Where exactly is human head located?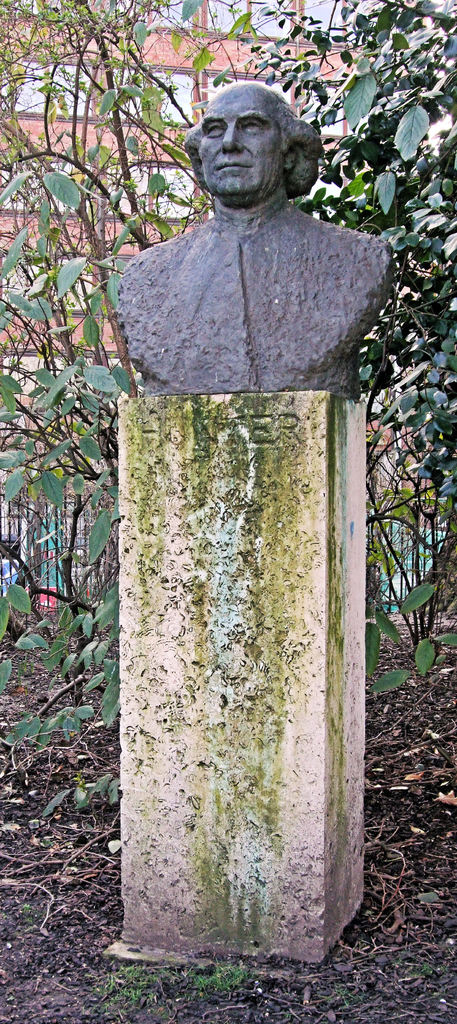
Its bounding box is <region>185, 73, 314, 199</region>.
